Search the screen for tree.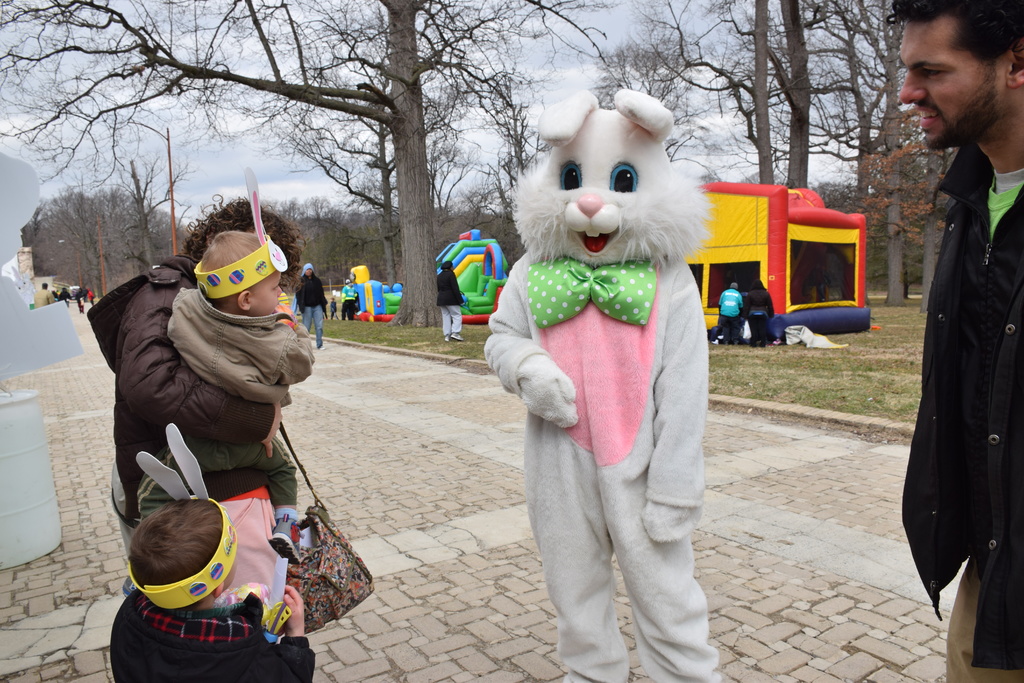
Found at [left=0, top=0, right=664, bottom=337].
